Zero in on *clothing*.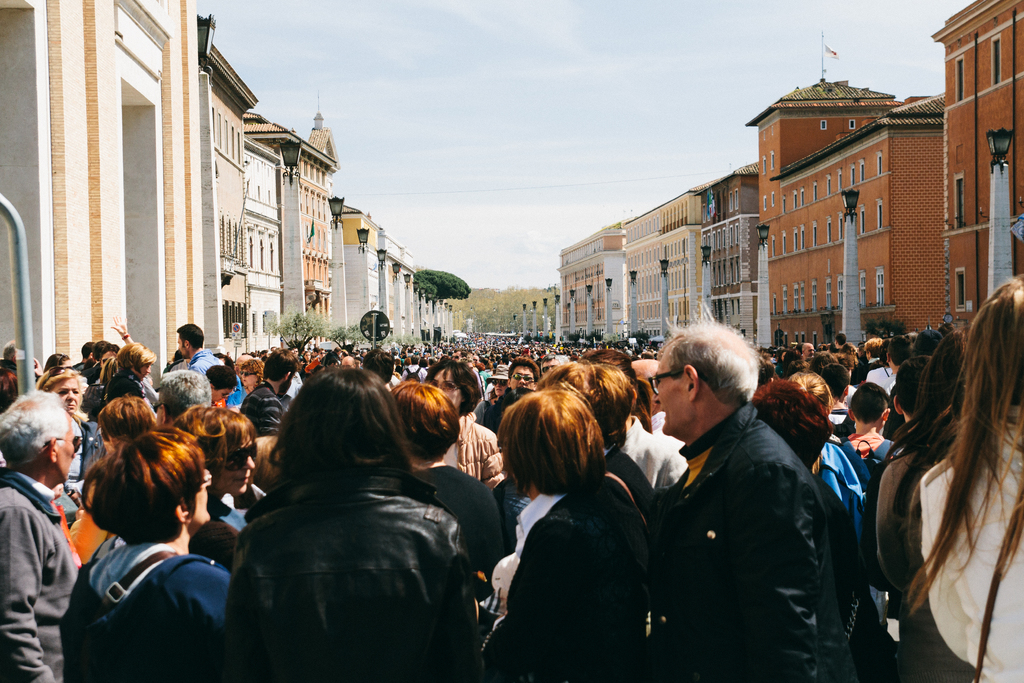
Zeroed in: (x1=473, y1=399, x2=502, y2=434).
